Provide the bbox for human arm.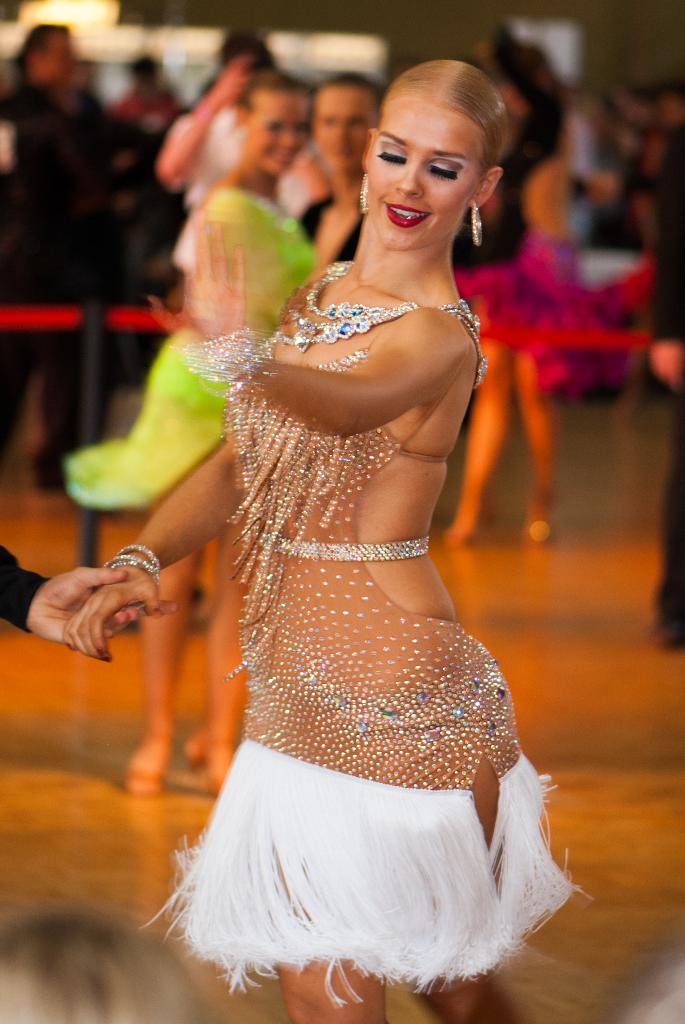
(0, 556, 165, 659).
